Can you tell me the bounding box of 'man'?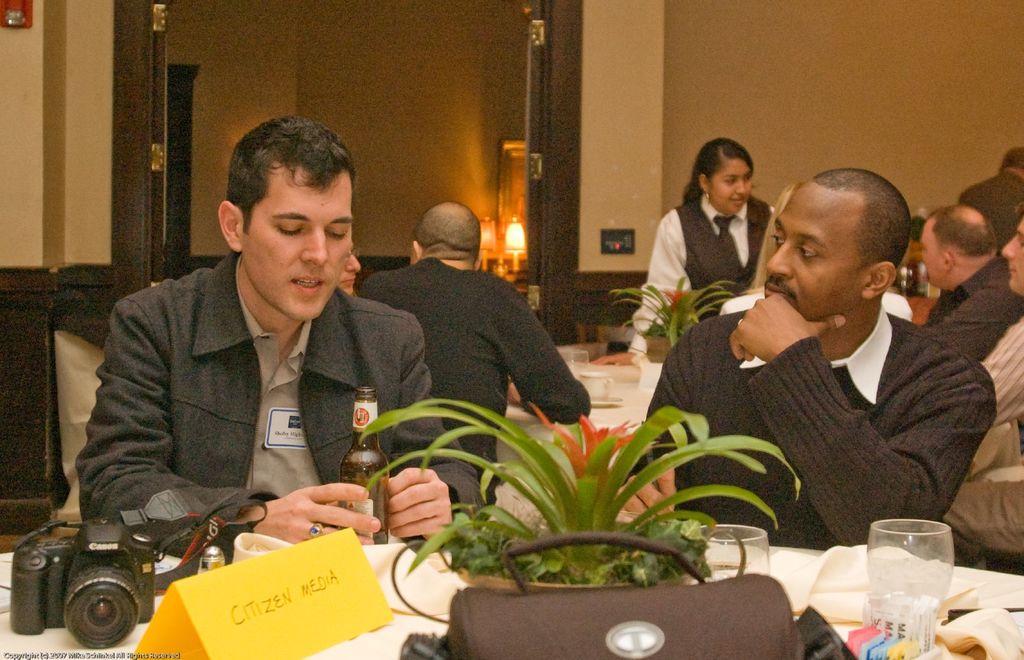
[357,202,593,518].
